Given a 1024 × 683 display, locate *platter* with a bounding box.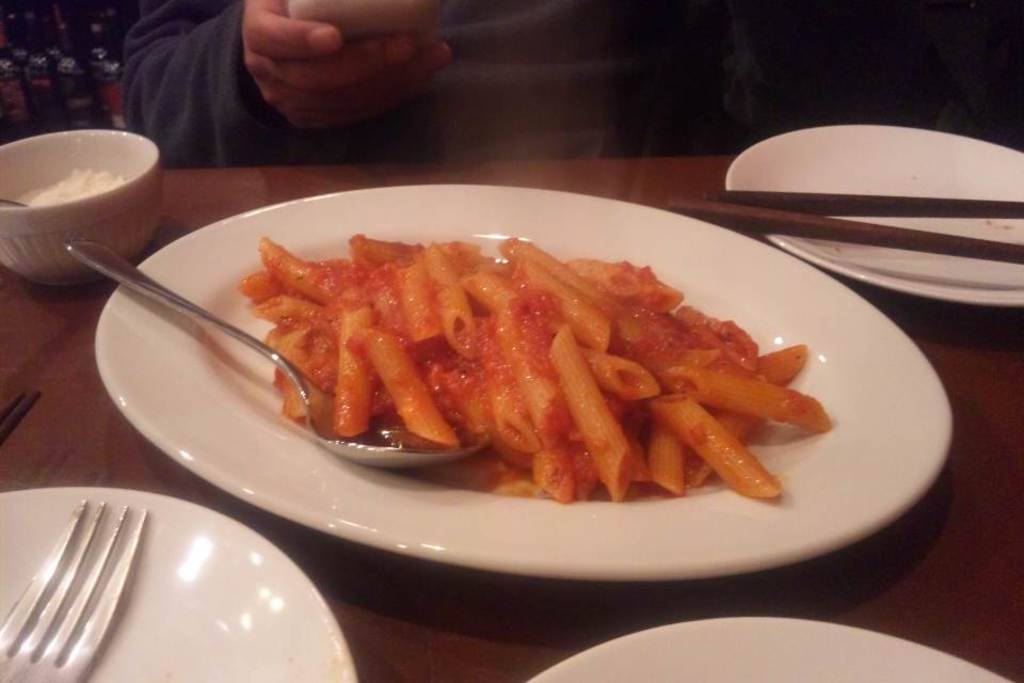
Located: detection(722, 124, 1023, 296).
